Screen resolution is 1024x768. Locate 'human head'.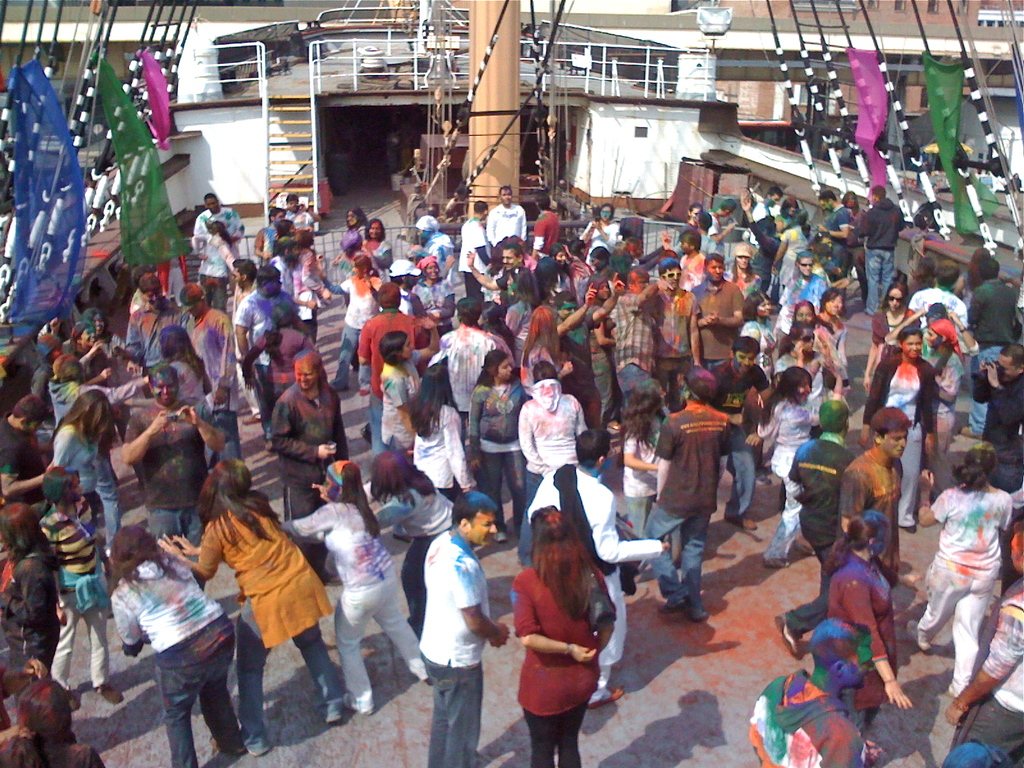
crop(13, 393, 44, 431).
